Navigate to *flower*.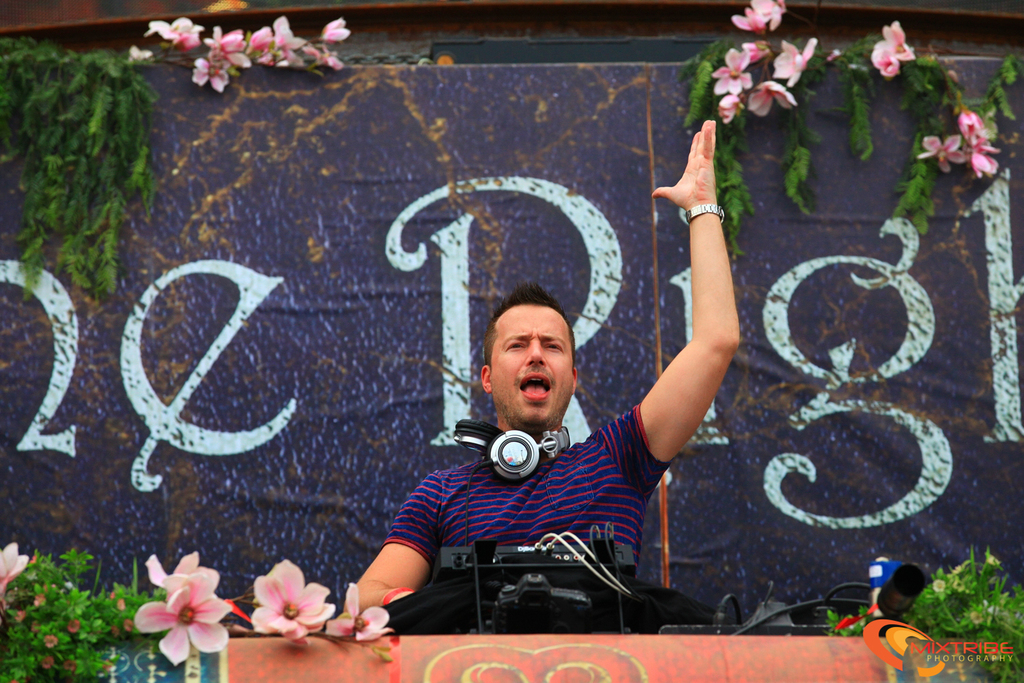
Navigation target: [left=122, top=574, right=234, bottom=667].
